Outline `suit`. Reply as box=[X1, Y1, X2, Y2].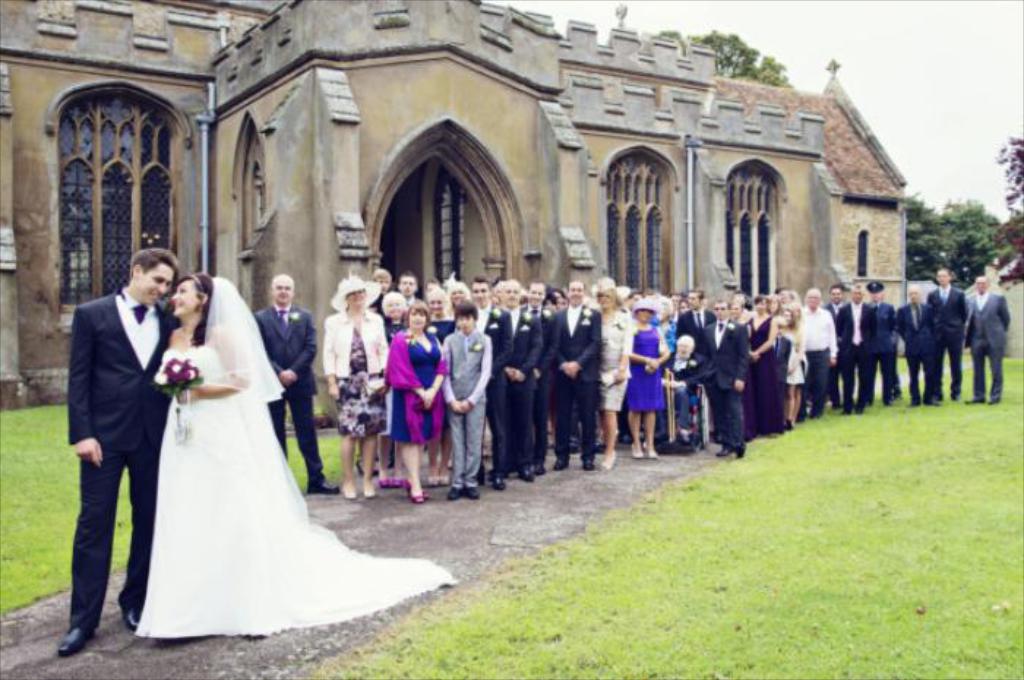
box=[249, 301, 316, 483].
